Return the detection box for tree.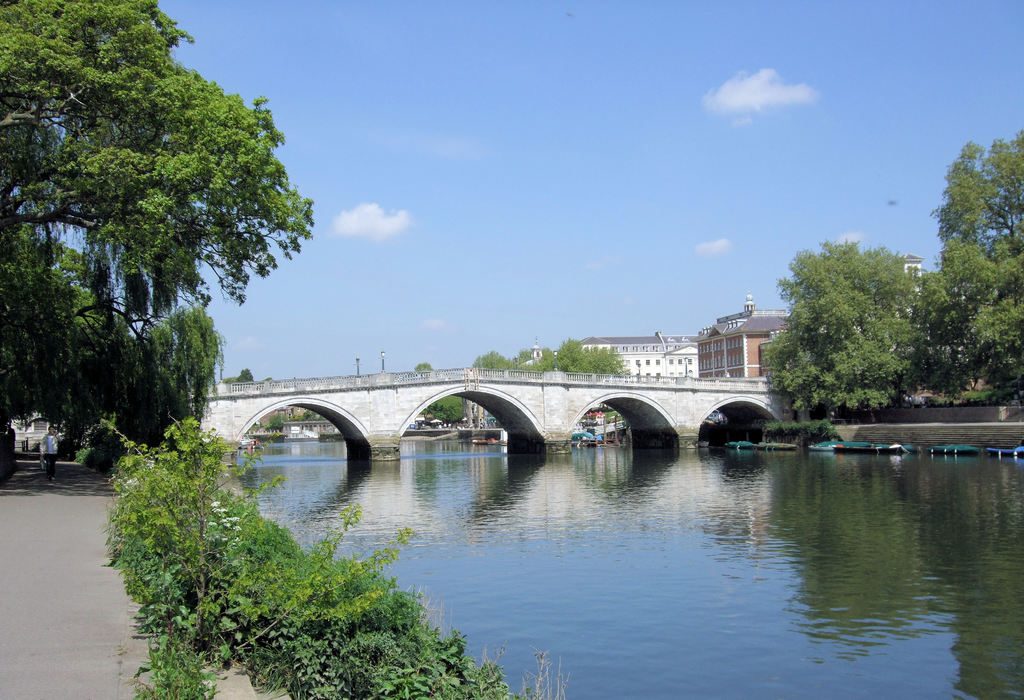
(x1=0, y1=0, x2=314, y2=465).
